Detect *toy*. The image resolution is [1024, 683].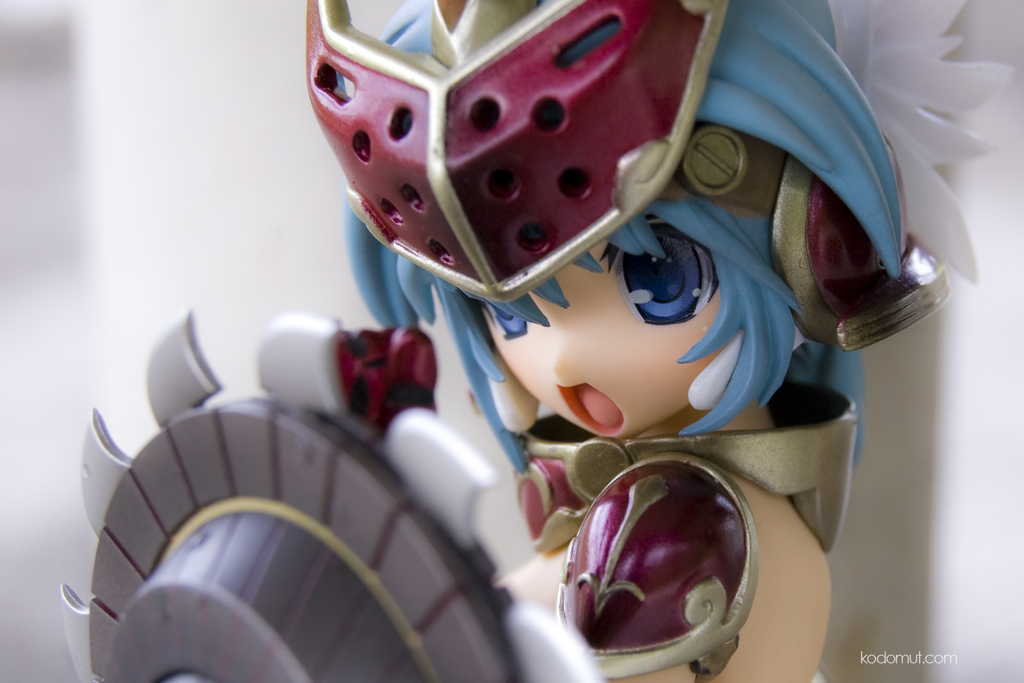
[60,0,1019,682].
